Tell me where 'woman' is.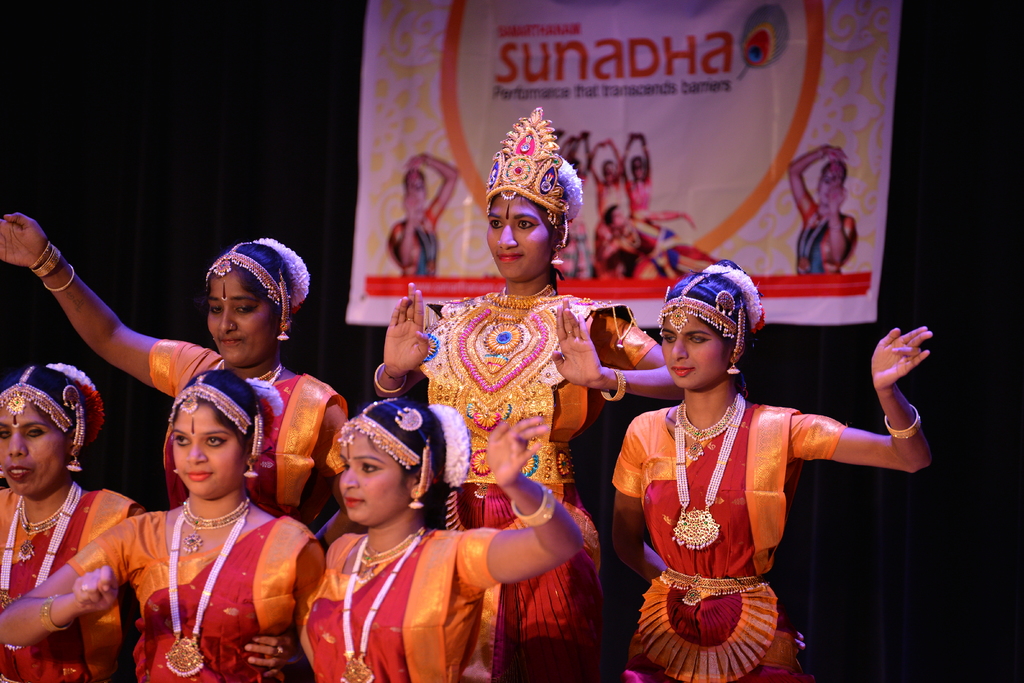
'woman' is at box=[786, 144, 857, 276].
